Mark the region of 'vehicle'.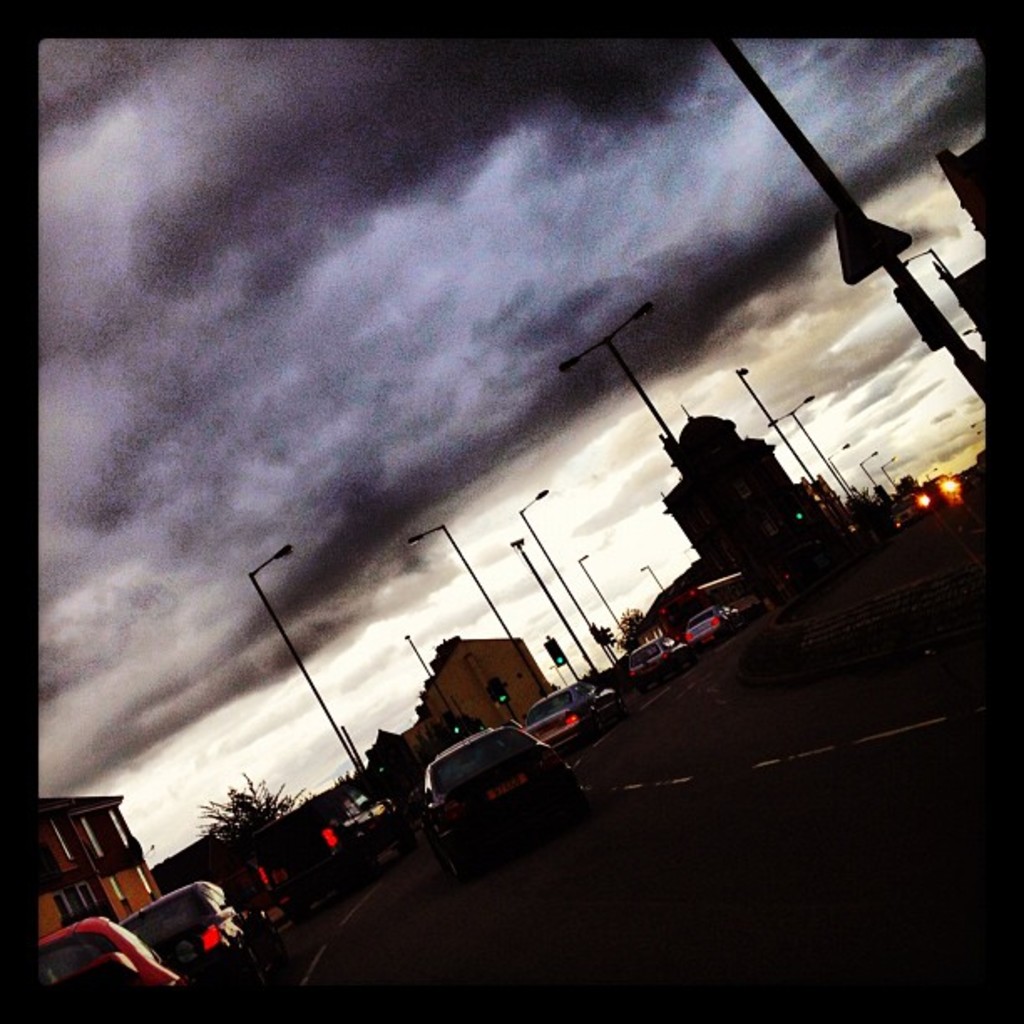
Region: box(525, 686, 612, 763).
